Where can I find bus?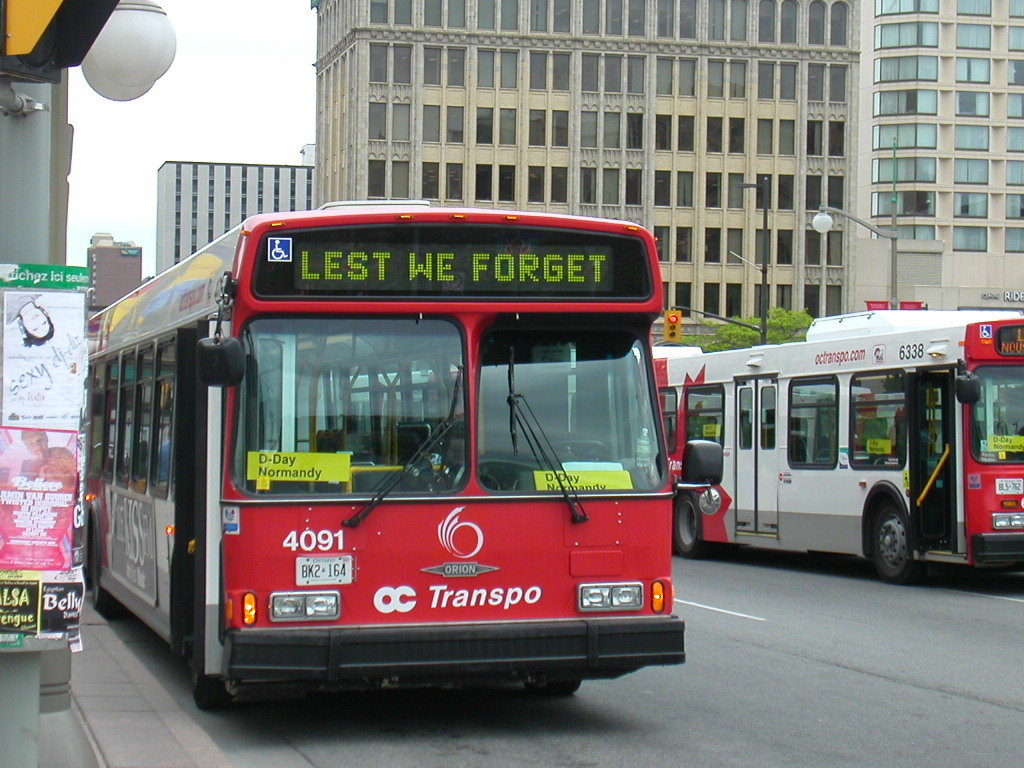
You can find it at [x1=88, y1=197, x2=692, y2=715].
